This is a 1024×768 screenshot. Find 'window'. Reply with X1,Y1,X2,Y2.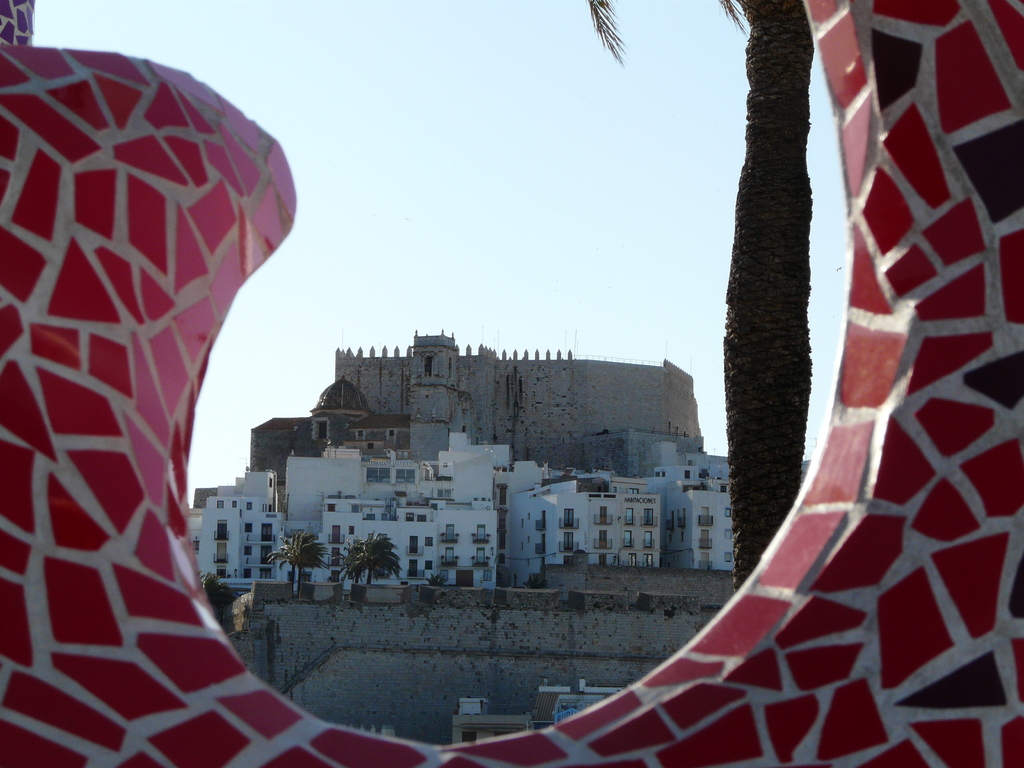
243,569,250,582.
